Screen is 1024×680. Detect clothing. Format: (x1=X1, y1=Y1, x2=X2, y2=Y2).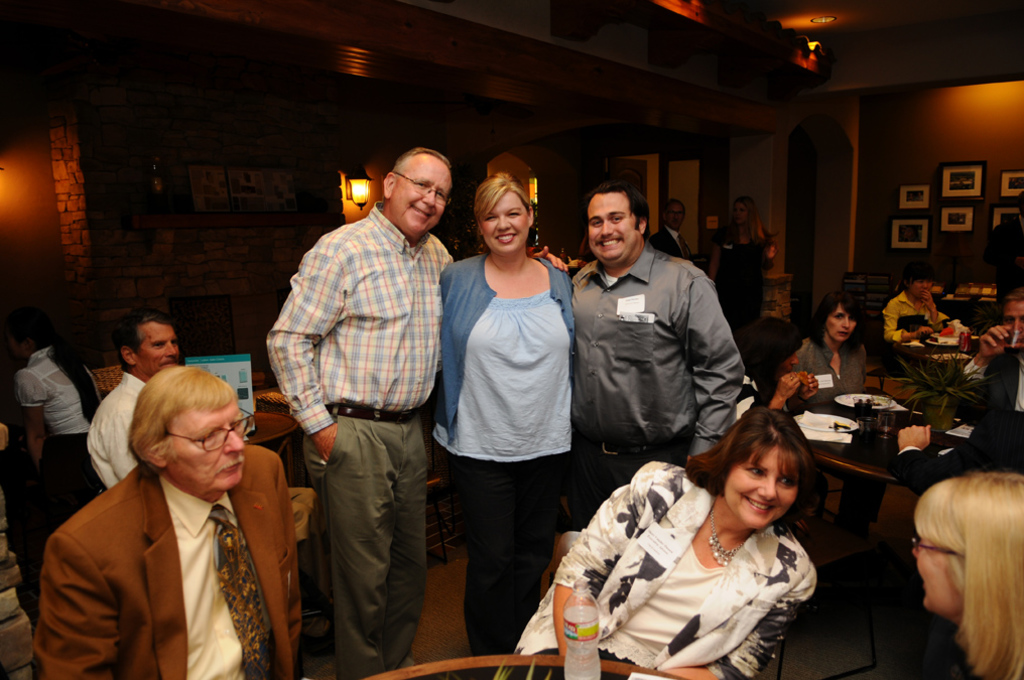
(x1=983, y1=348, x2=1023, y2=417).
